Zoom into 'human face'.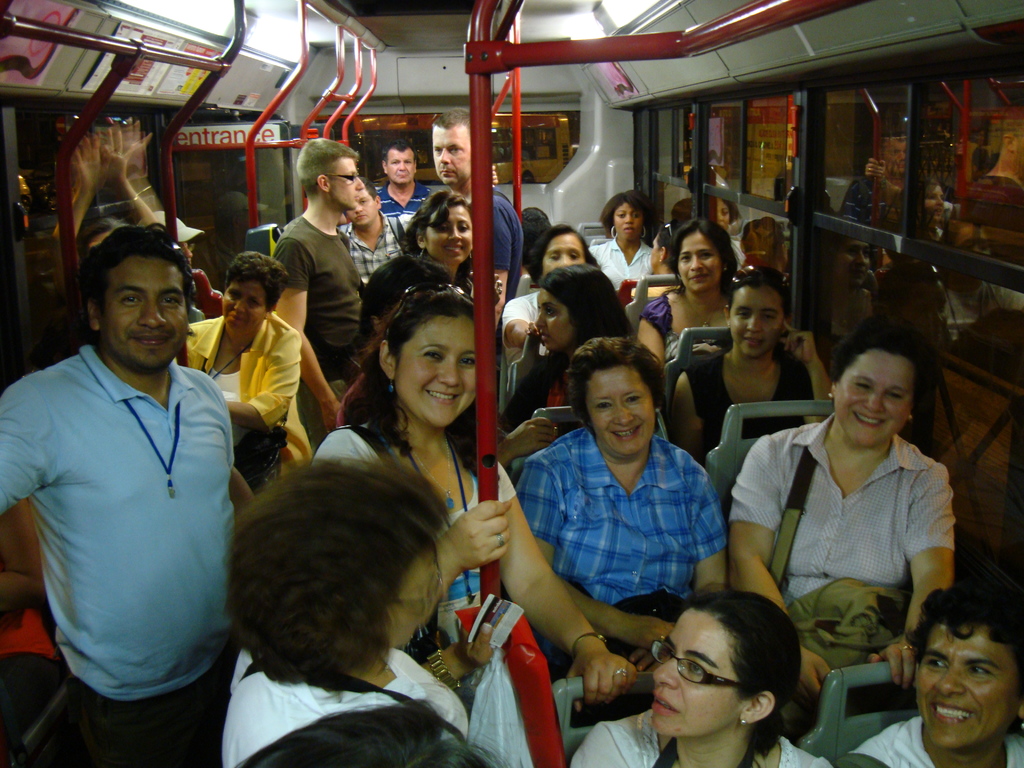
Zoom target: bbox=(435, 127, 475, 182).
